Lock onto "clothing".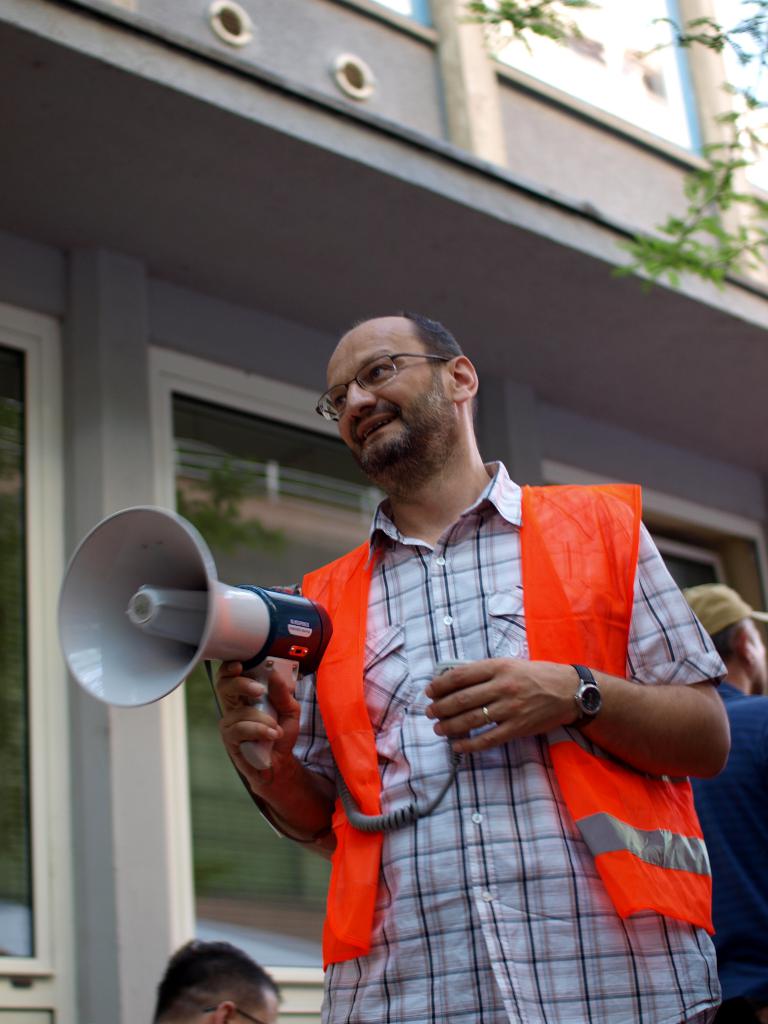
Locked: region(362, 470, 735, 982).
